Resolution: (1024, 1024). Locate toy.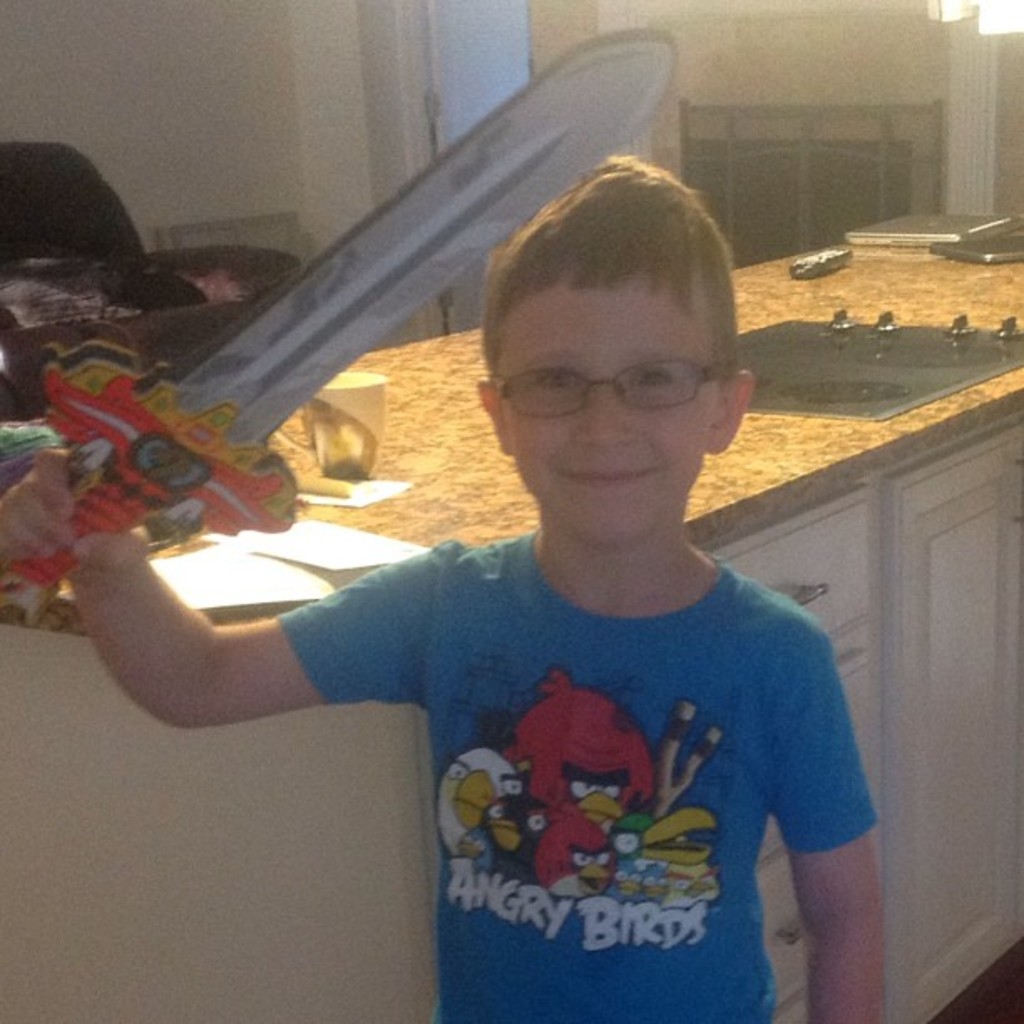
box=[0, 15, 693, 643].
